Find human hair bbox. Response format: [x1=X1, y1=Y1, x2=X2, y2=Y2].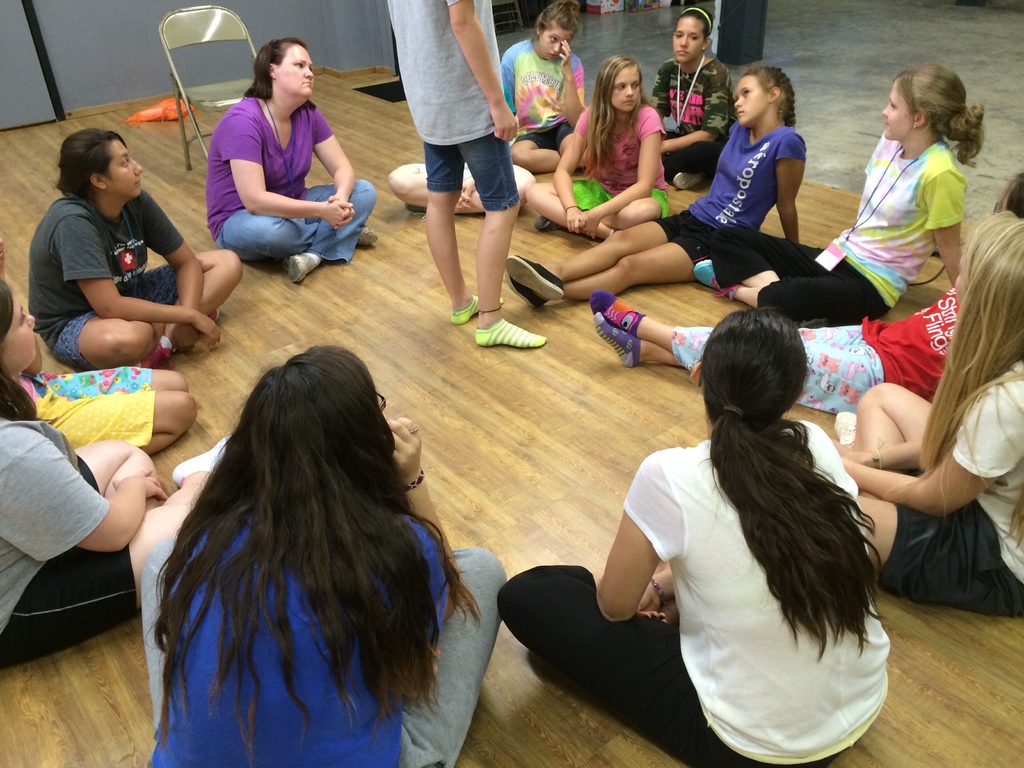
[x1=243, y1=37, x2=316, y2=113].
